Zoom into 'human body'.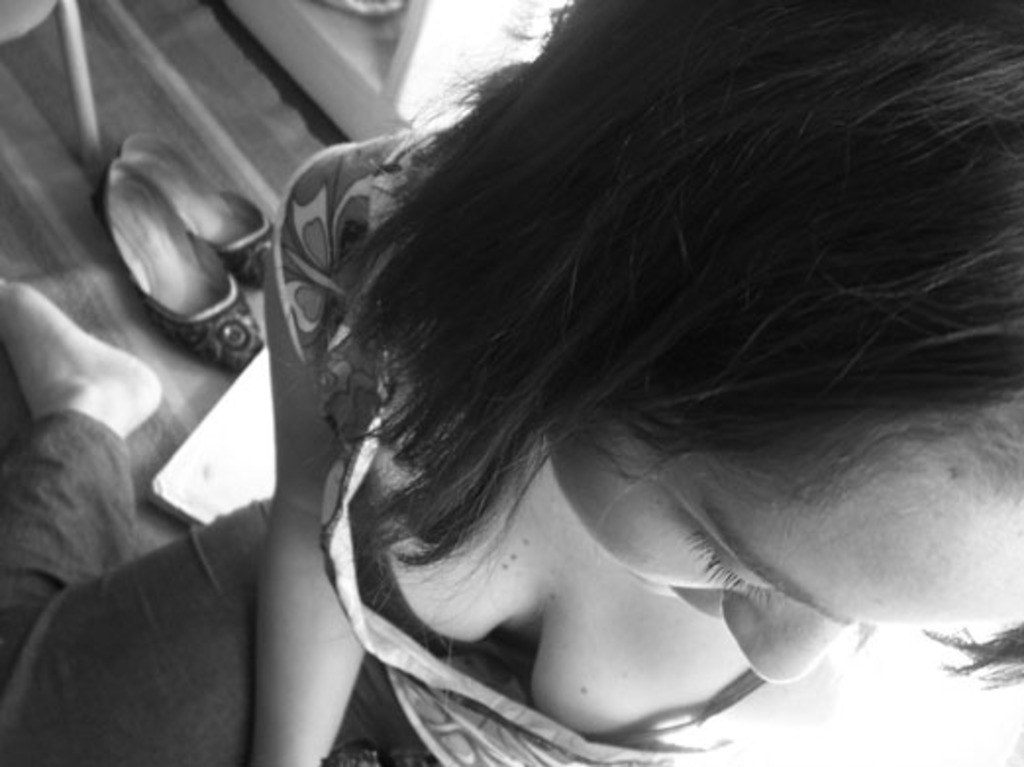
Zoom target: BBox(0, 0, 1022, 765).
